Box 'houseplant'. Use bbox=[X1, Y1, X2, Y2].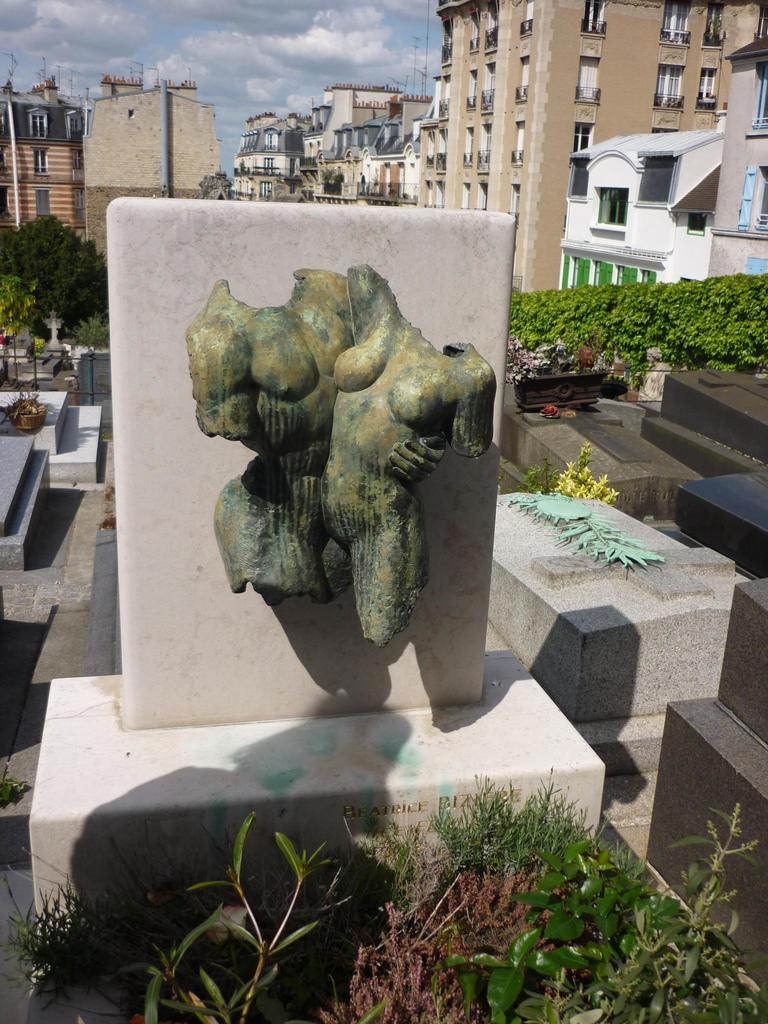
bbox=[303, 776, 767, 1023].
